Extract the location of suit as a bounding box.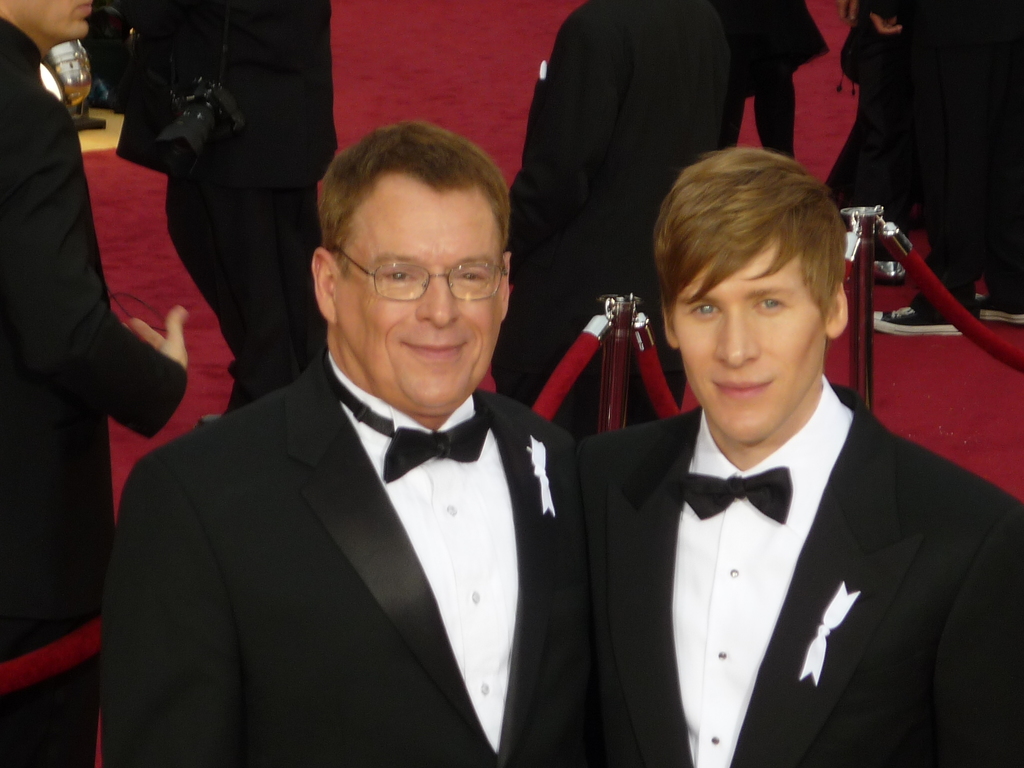
x1=113, y1=238, x2=634, y2=750.
